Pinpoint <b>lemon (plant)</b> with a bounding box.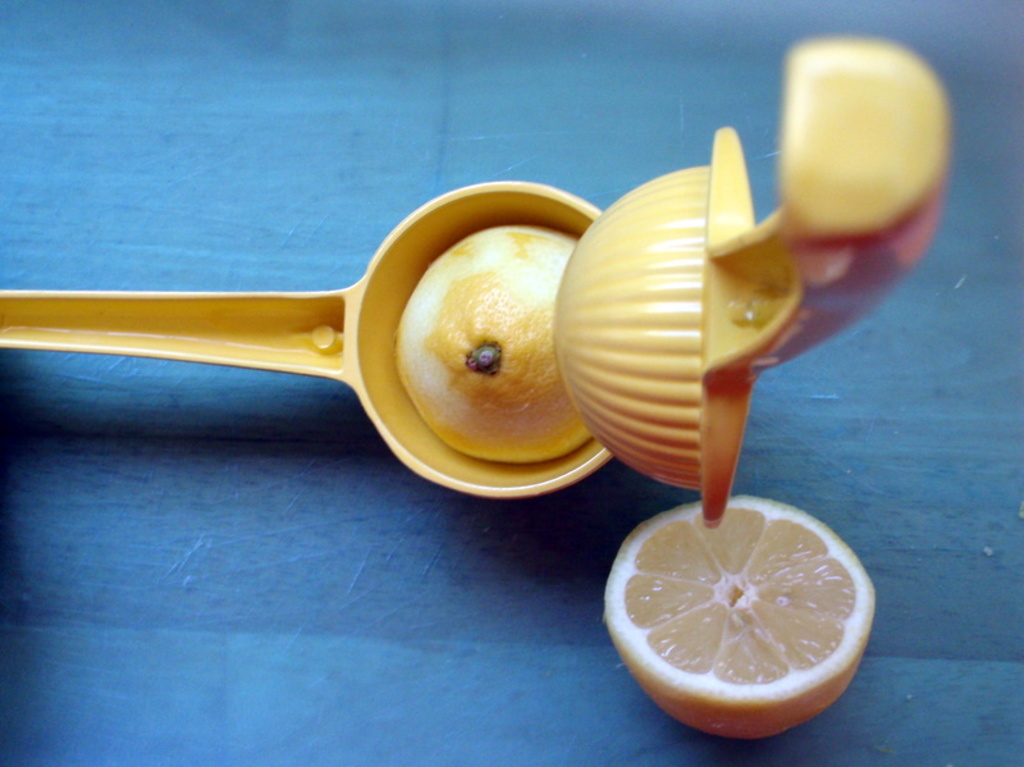
{"left": 397, "top": 225, "right": 593, "bottom": 465}.
